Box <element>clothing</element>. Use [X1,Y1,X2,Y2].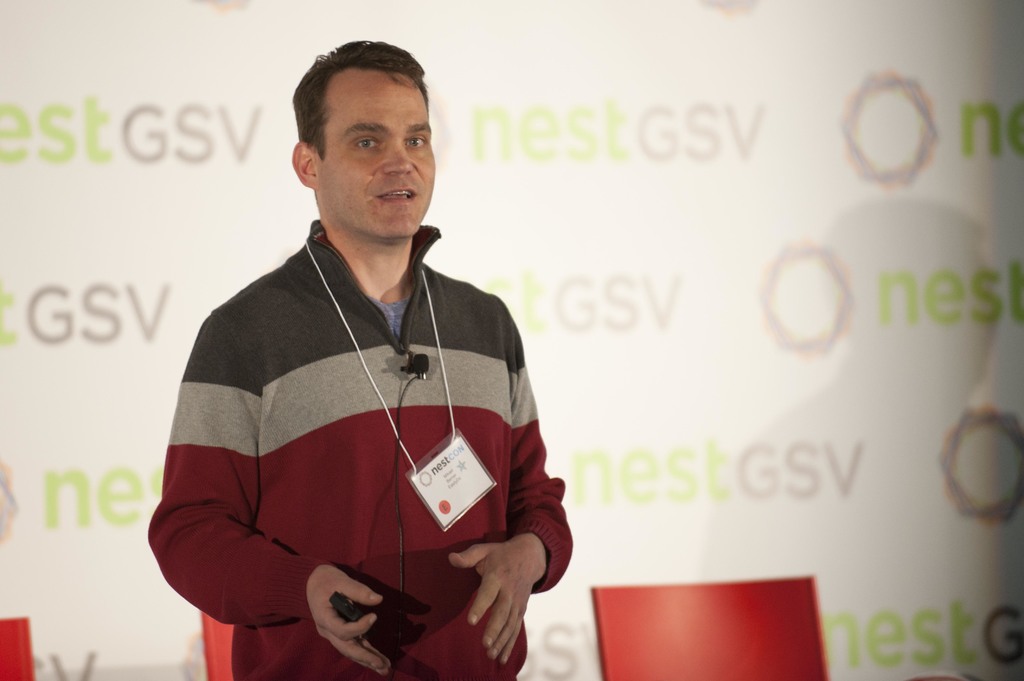
[179,191,550,671].
